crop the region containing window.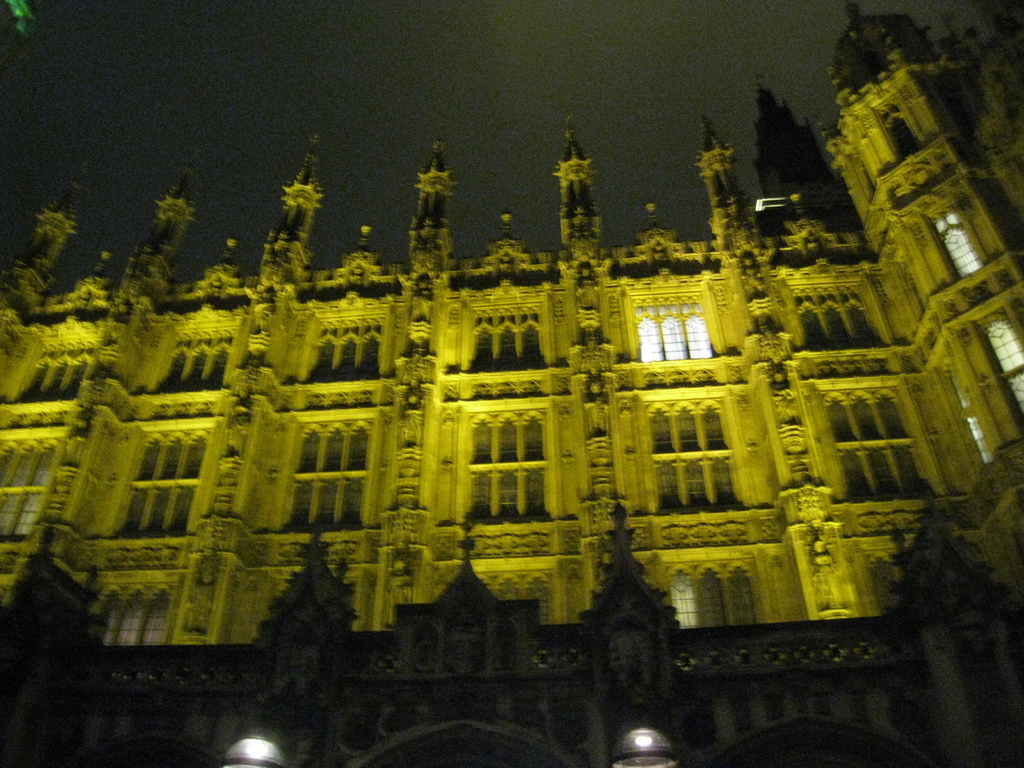
Crop region: box(4, 444, 60, 492).
